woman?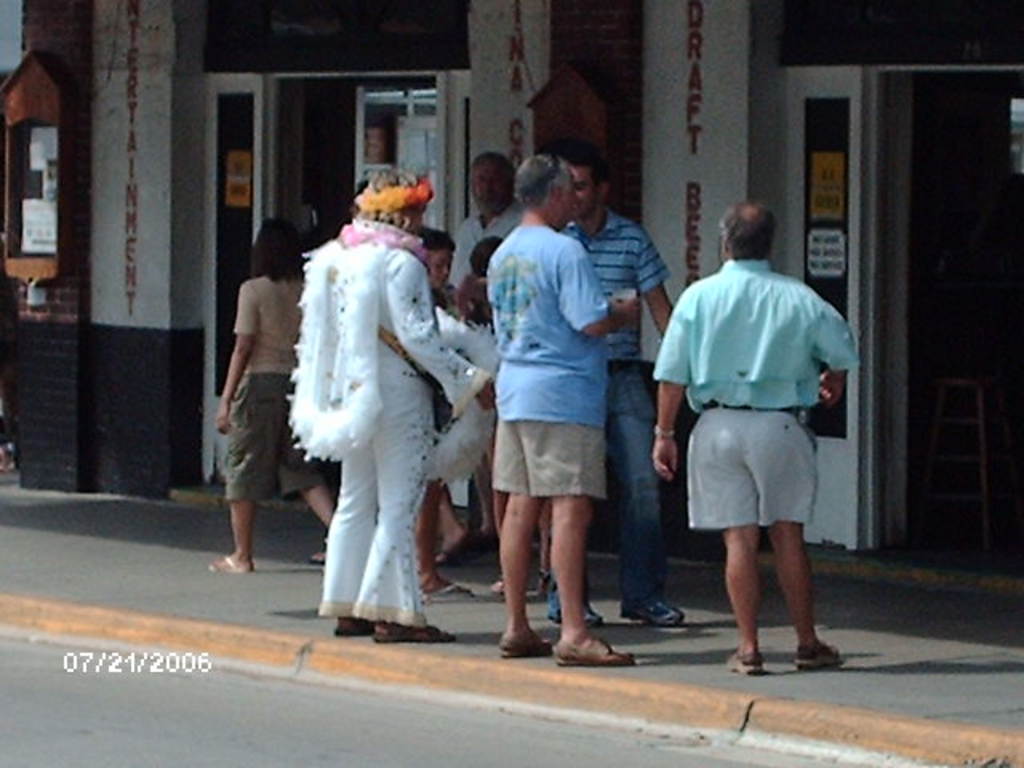
select_region(205, 216, 336, 574)
